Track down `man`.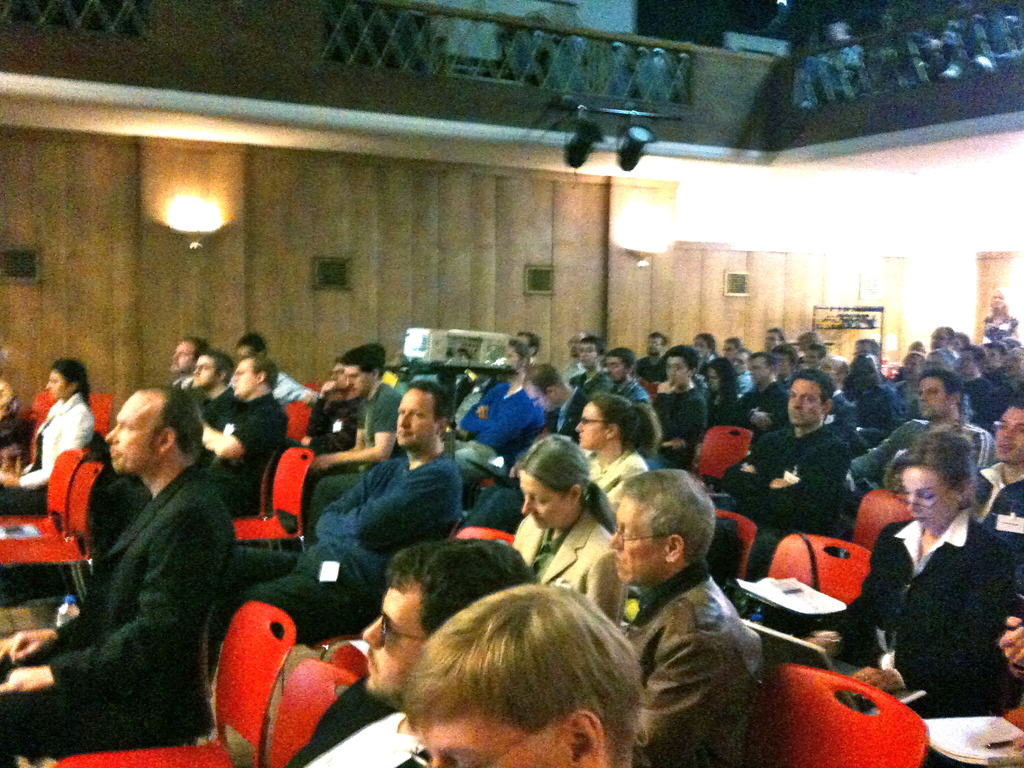
Tracked to crop(198, 356, 291, 523).
